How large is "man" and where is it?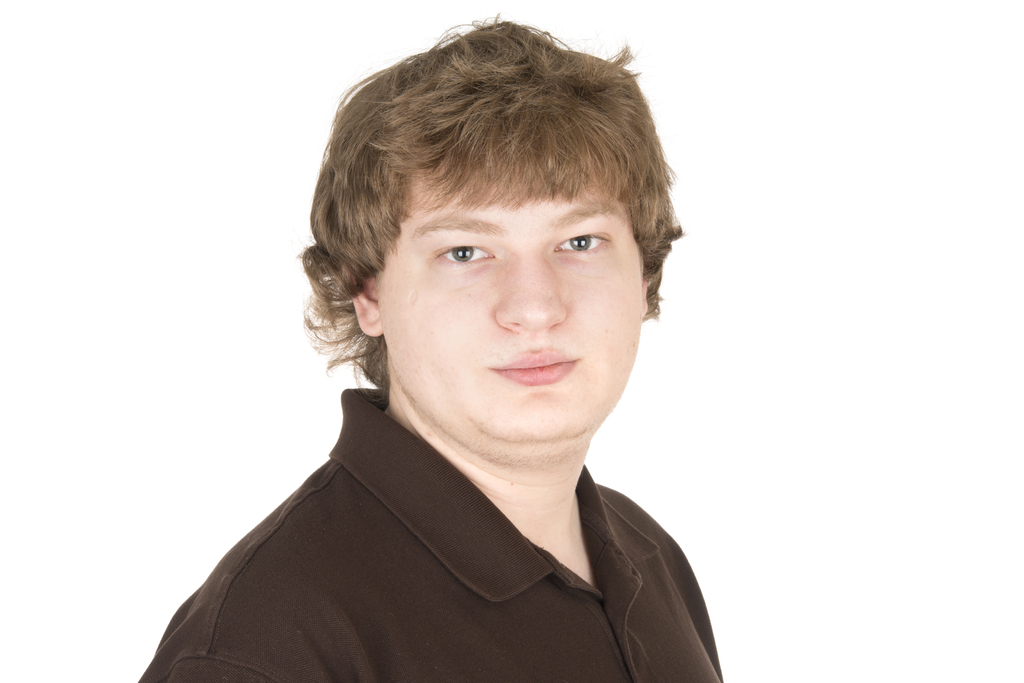
Bounding box: 129/17/745/681.
